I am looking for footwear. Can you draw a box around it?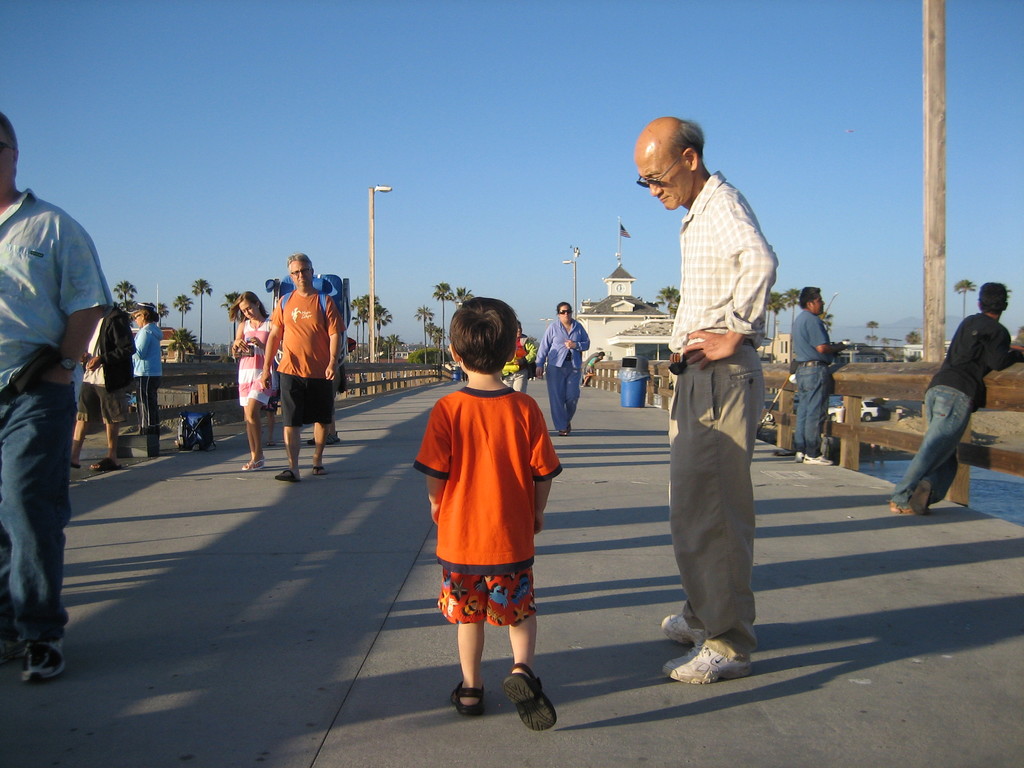
Sure, the bounding box is <bbox>22, 634, 65, 678</bbox>.
